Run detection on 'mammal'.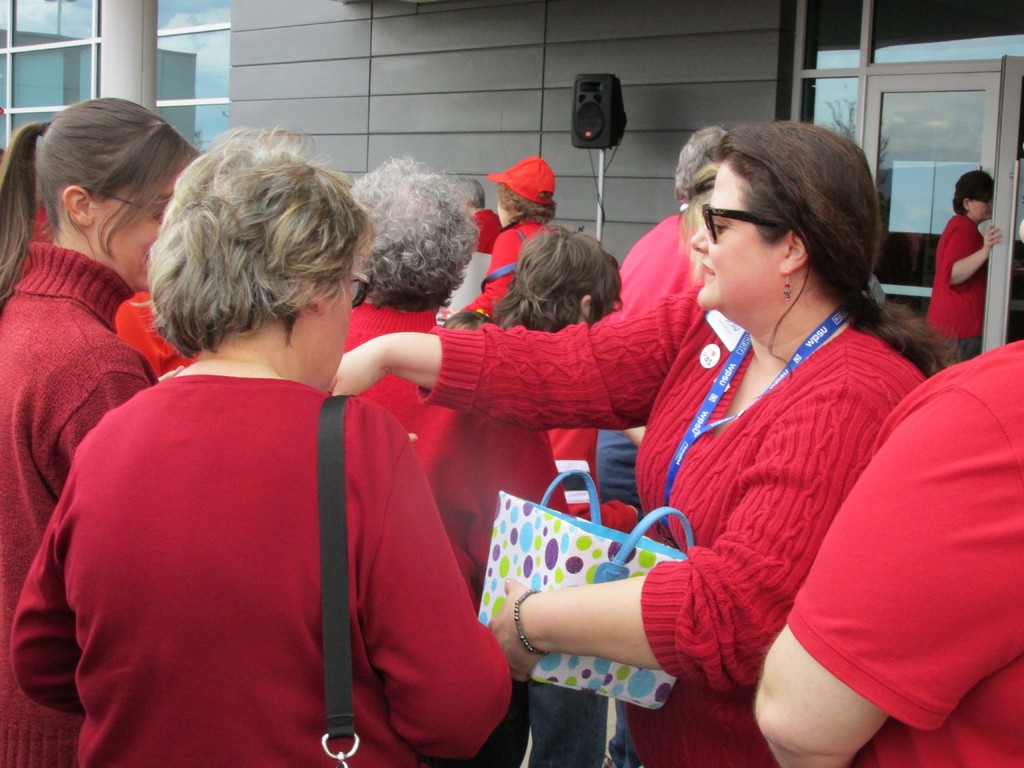
Result: <box>479,148,563,319</box>.
